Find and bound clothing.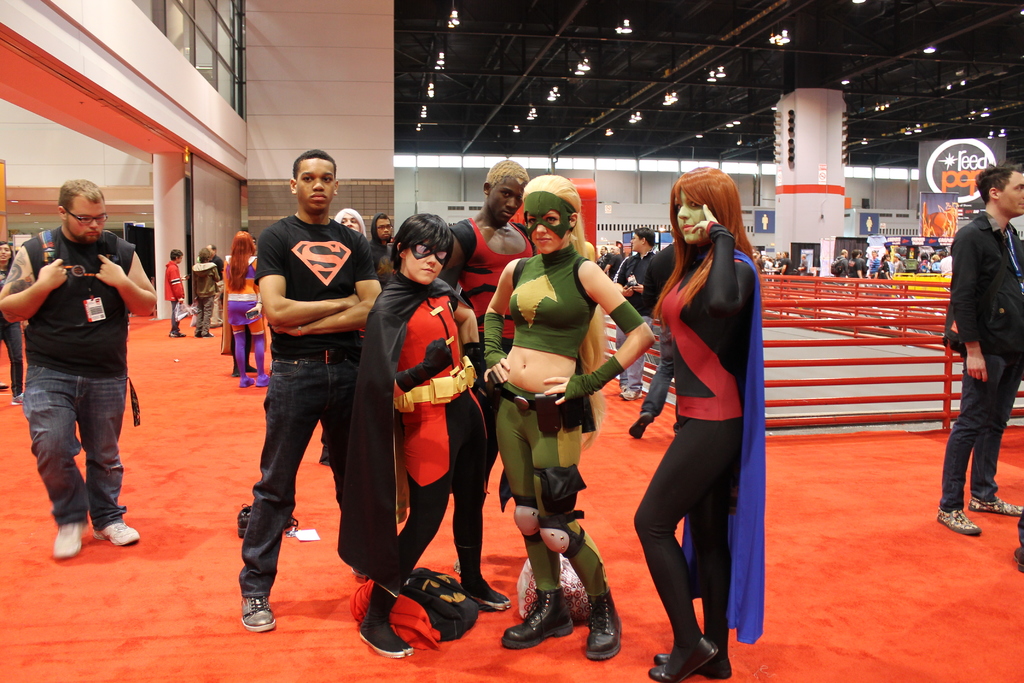
Bound: (x1=189, y1=261, x2=214, y2=329).
